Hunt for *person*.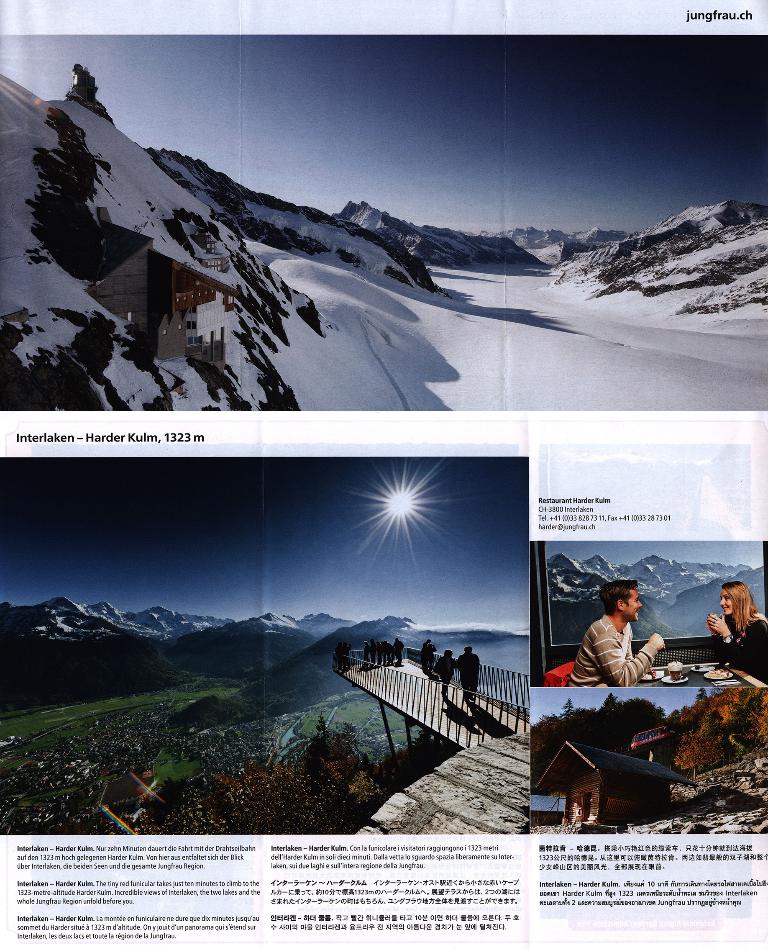
Hunted down at bbox=(436, 647, 460, 701).
